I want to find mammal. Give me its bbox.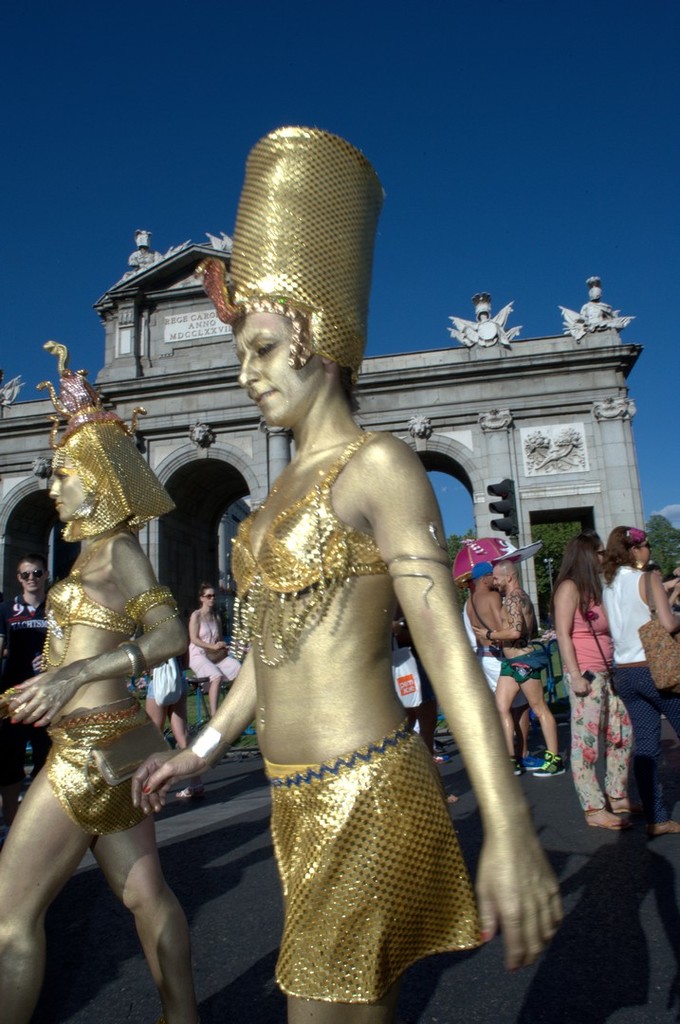
30,455,51,478.
